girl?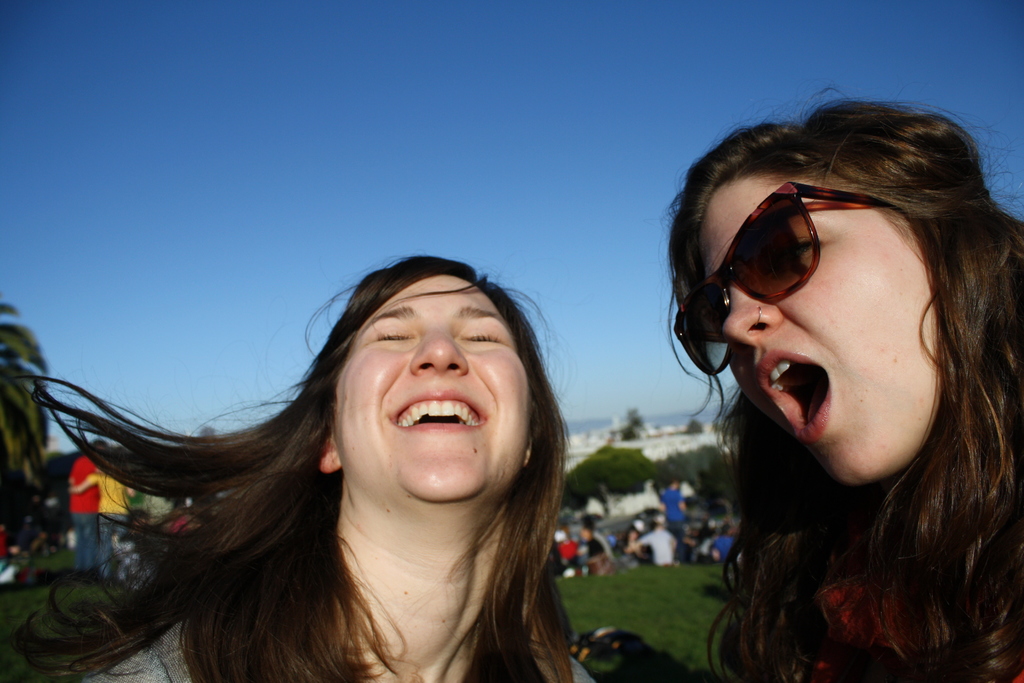
<bbox>675, 97, 1023, 682</bbox>
